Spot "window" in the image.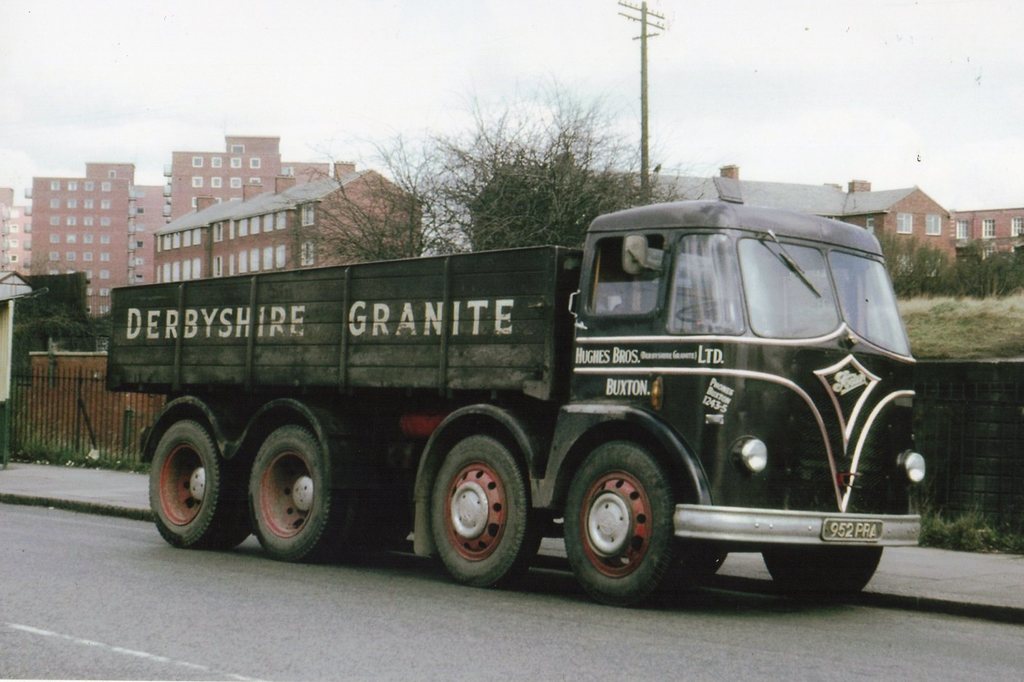
"window" found at x1=83, y1=252, x2=93, y2=265.
